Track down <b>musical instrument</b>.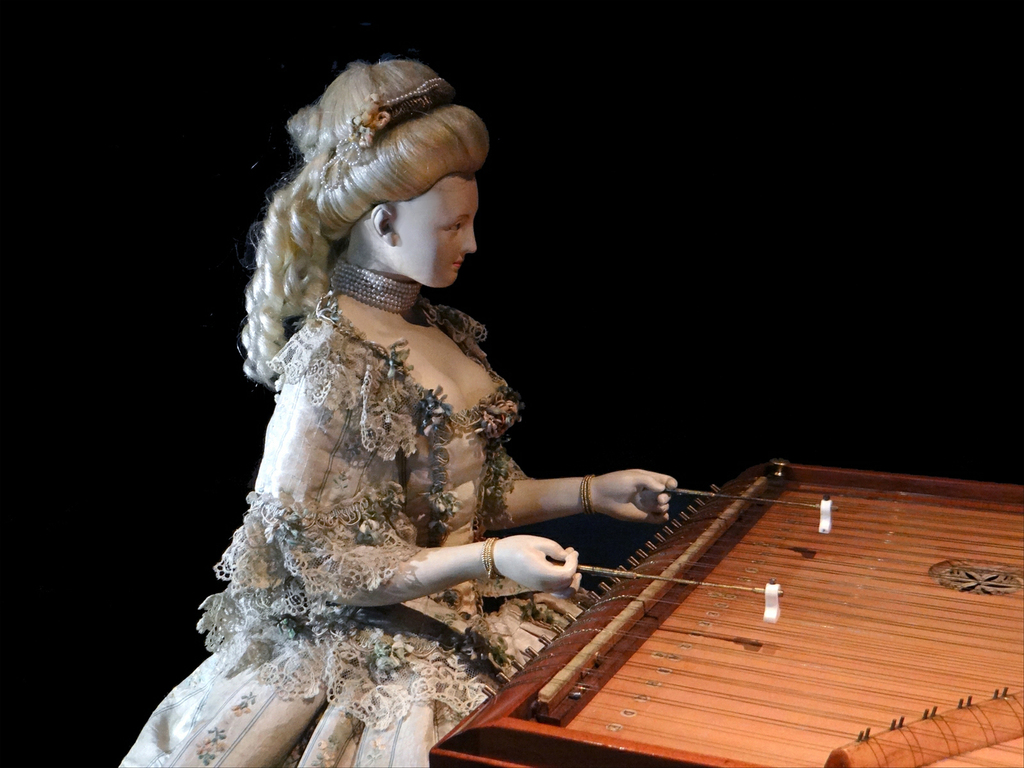
Tracked to [487, 451, 1023, 732].
